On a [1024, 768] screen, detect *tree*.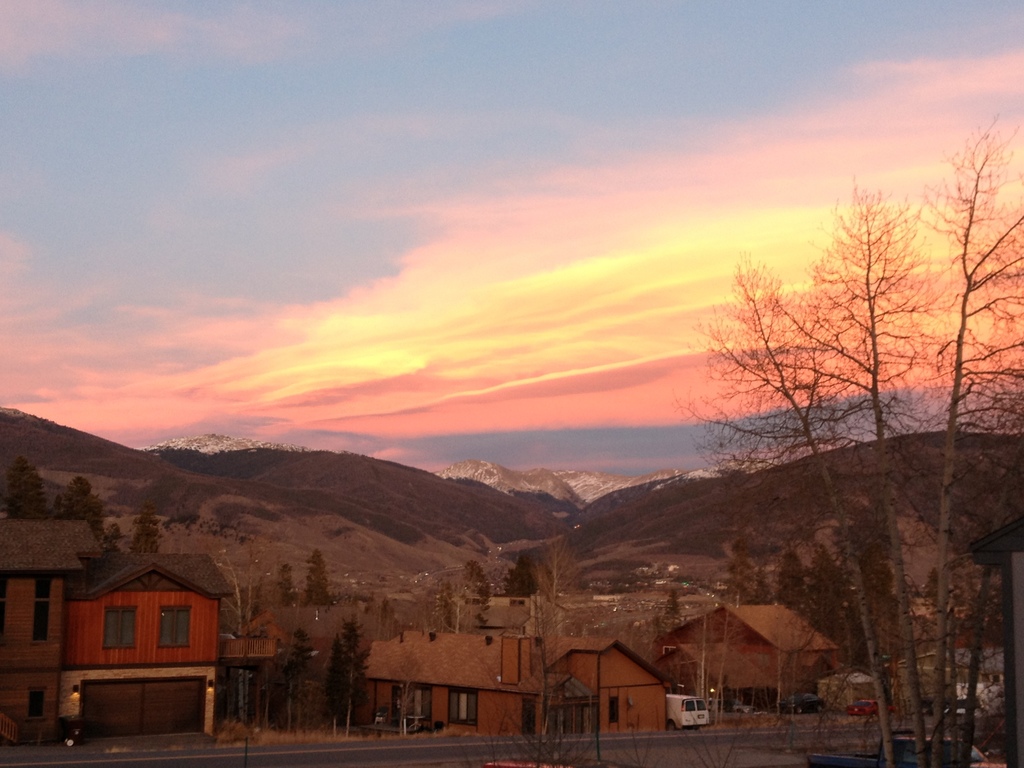
435,553,493,630.
